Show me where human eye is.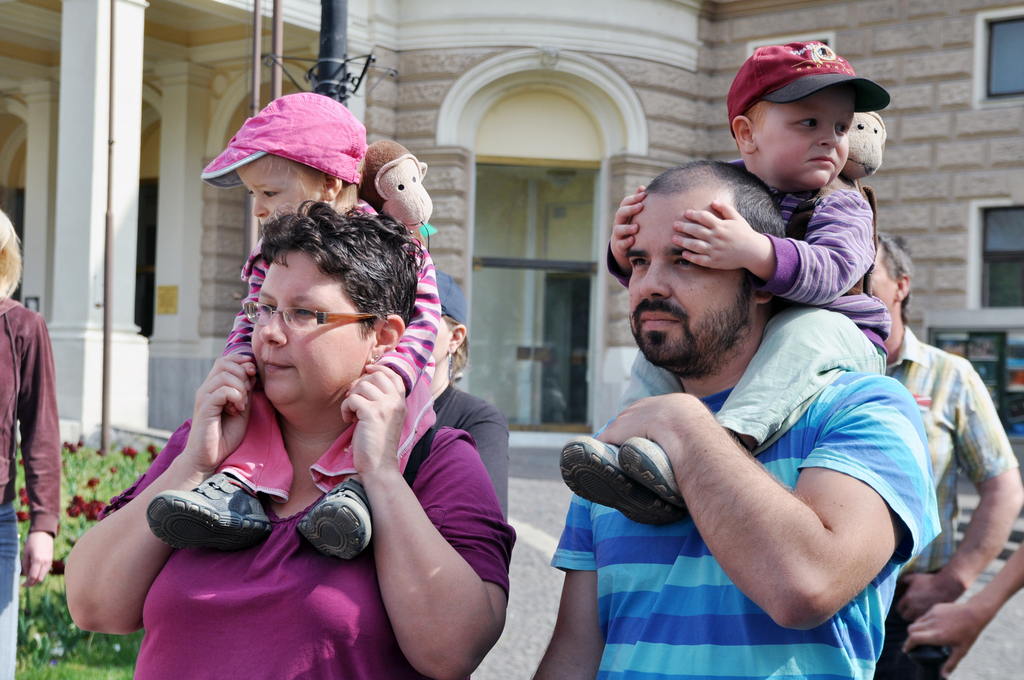
human eye is at bbox=[255, 298, 278, 318].
